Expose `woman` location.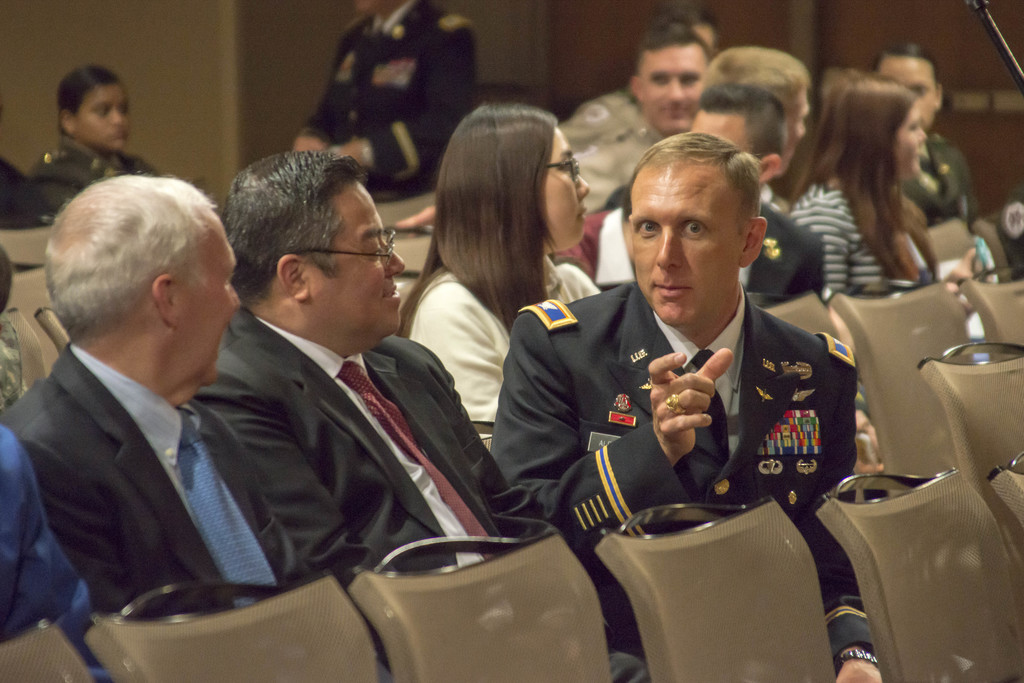
Exposed at bbox=(765, 56, 988, 310).
